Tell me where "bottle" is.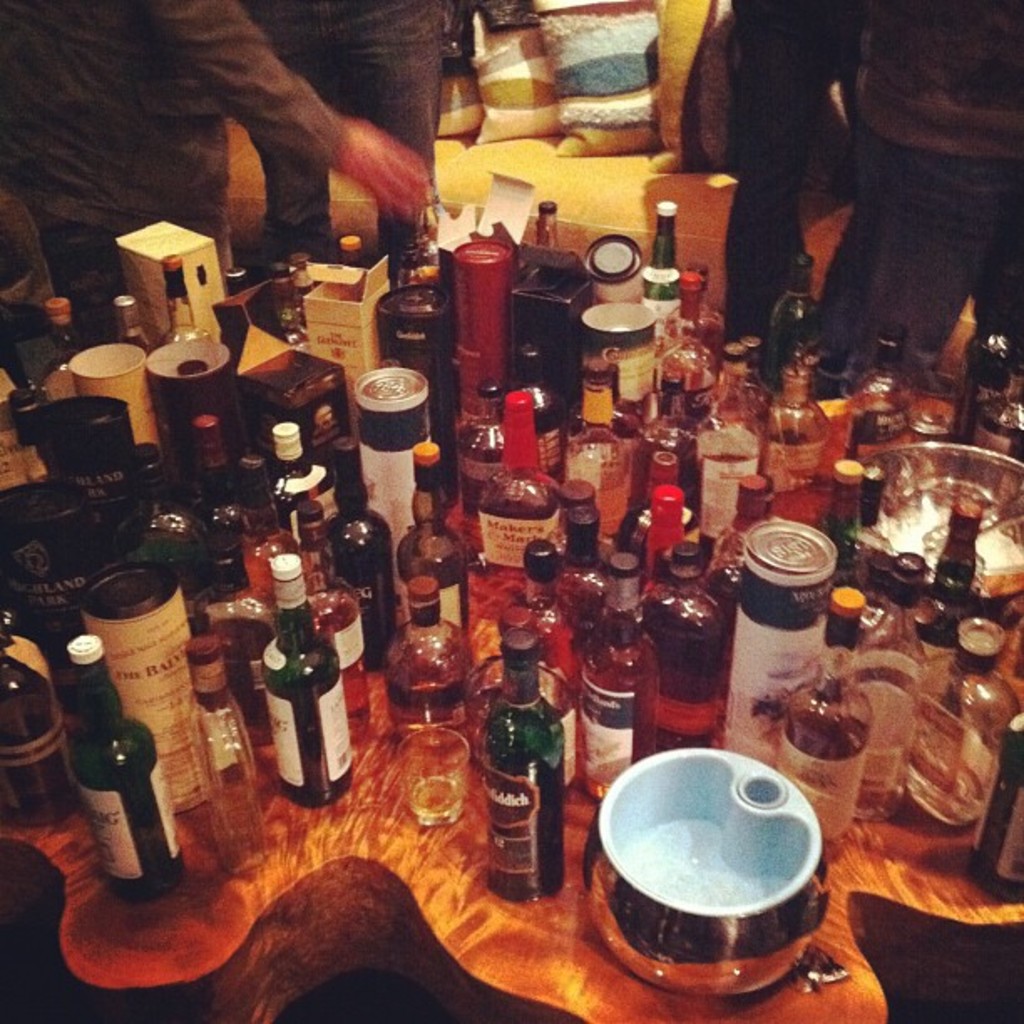
"bottle" is at (770, 243, 840, 388).
